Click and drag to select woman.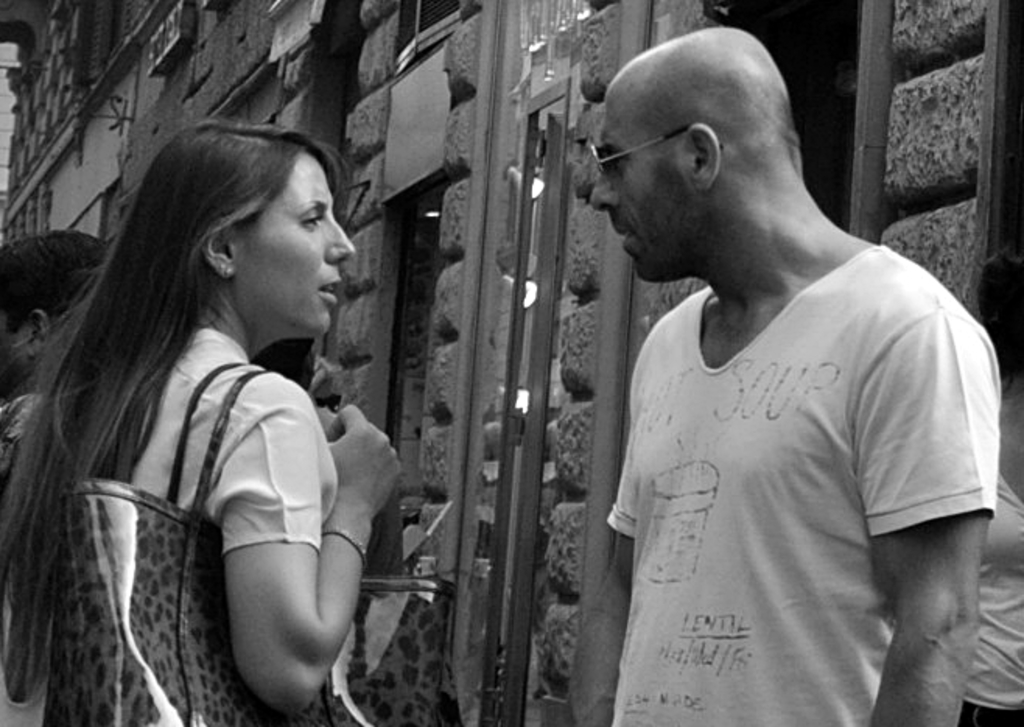
Selection: 0,115,402,725.
